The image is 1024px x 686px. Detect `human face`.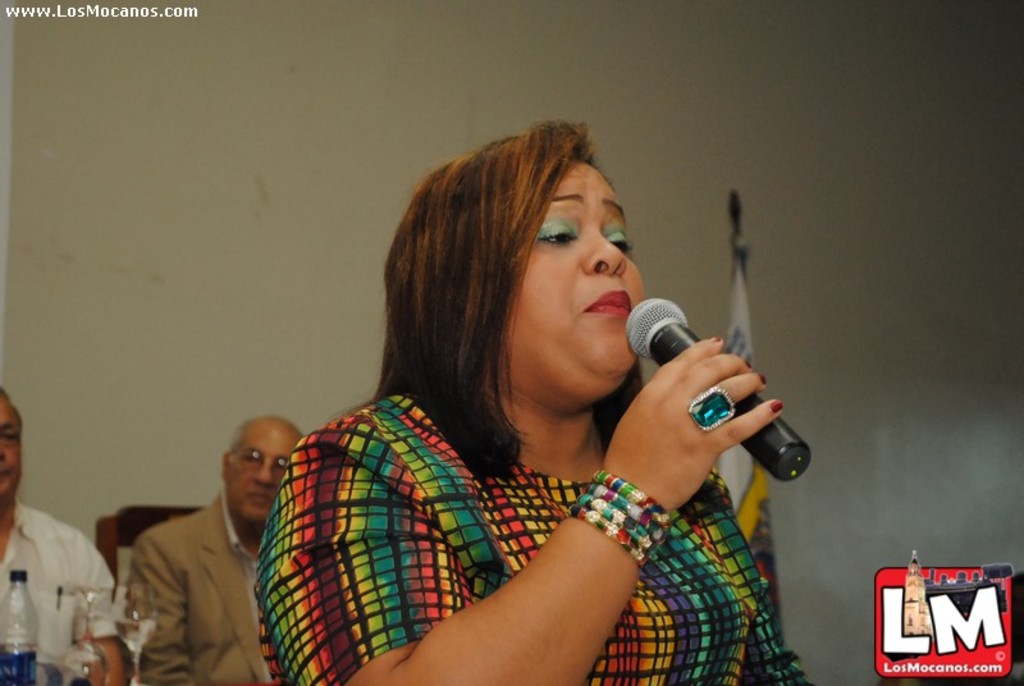
Detection: crop(0, 392, 26, 502).
